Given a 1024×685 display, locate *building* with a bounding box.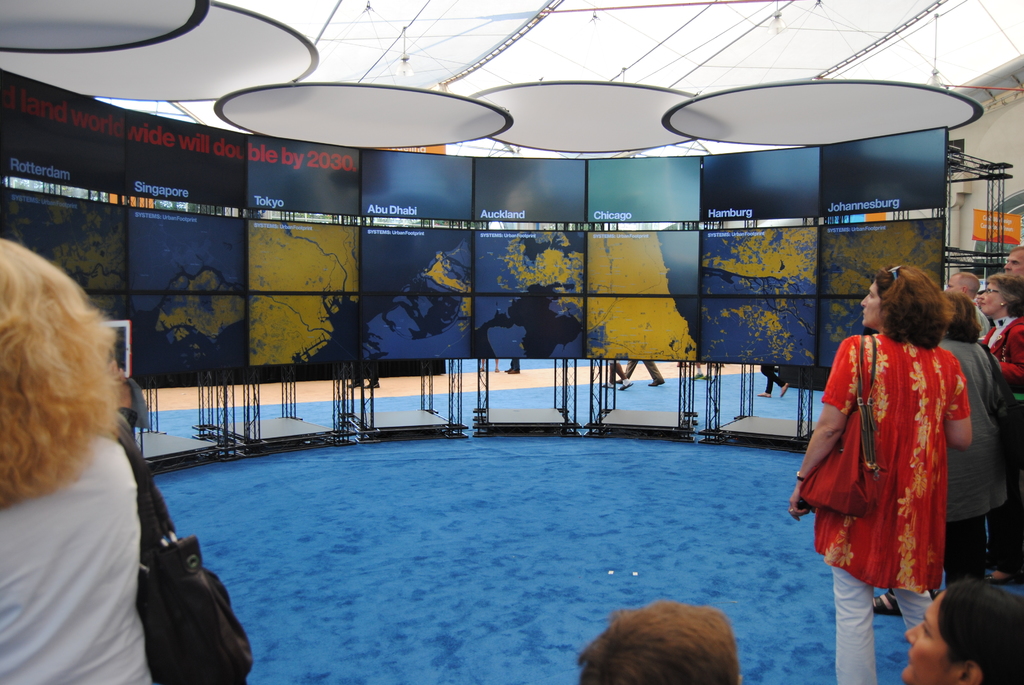
Located: left=1, top=0, right=1023, bottom=684.
